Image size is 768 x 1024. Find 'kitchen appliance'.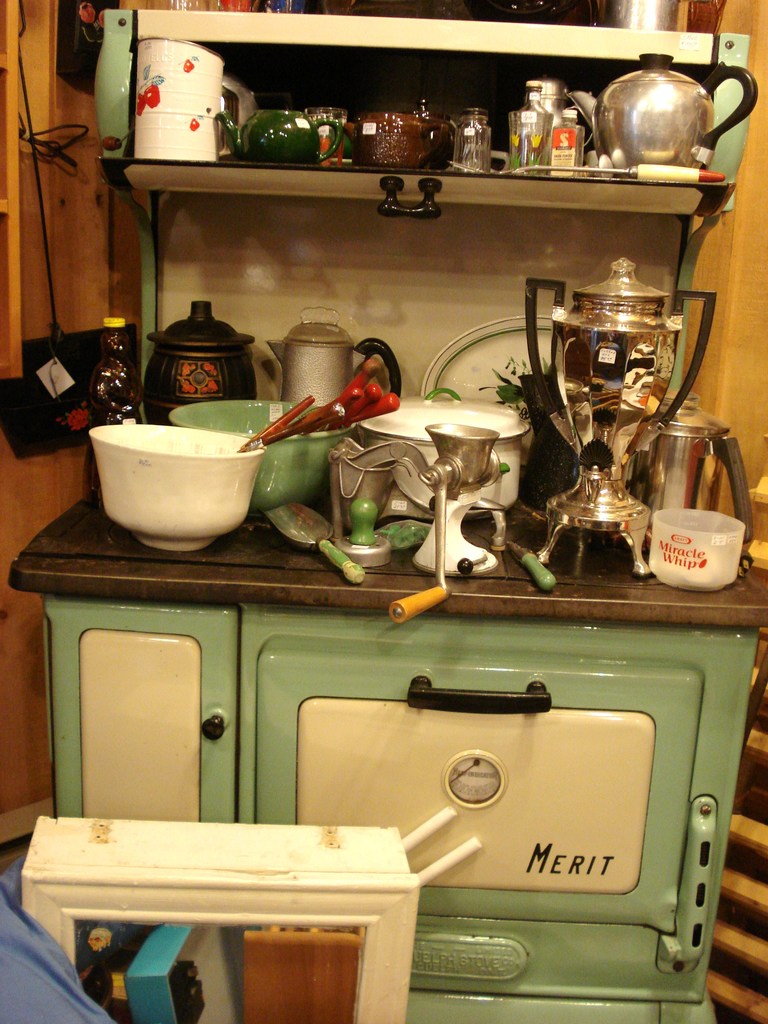
129, 38, 224, 164.
